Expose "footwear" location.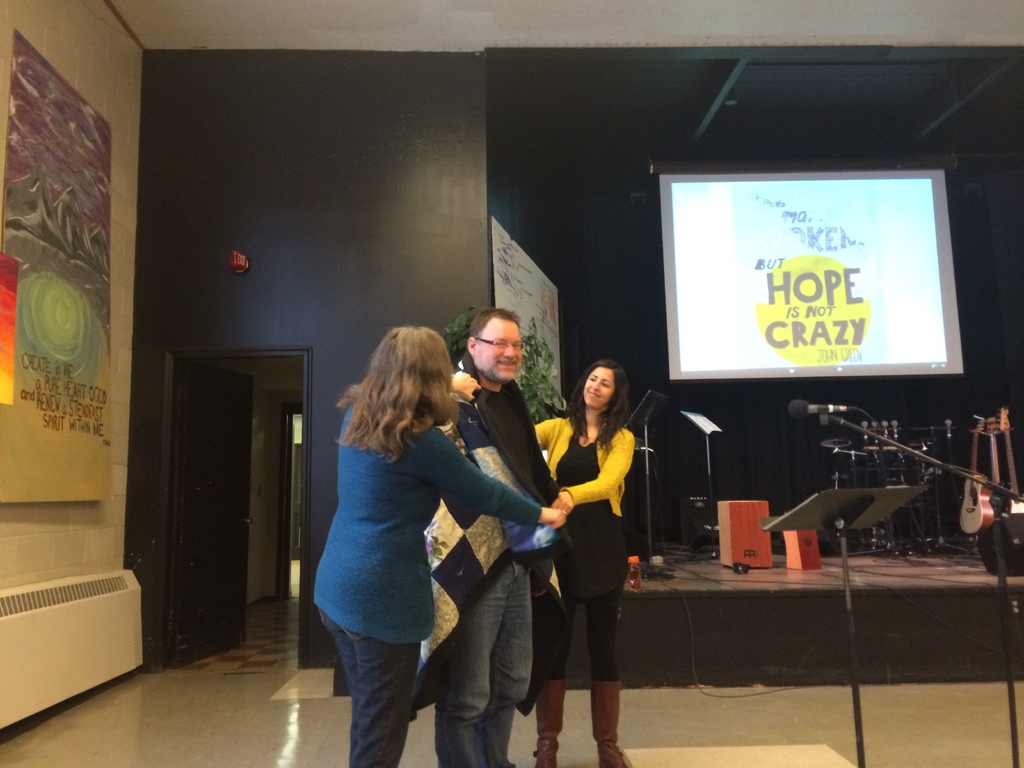
Exposed at box=[589, 680, 634, 767].
